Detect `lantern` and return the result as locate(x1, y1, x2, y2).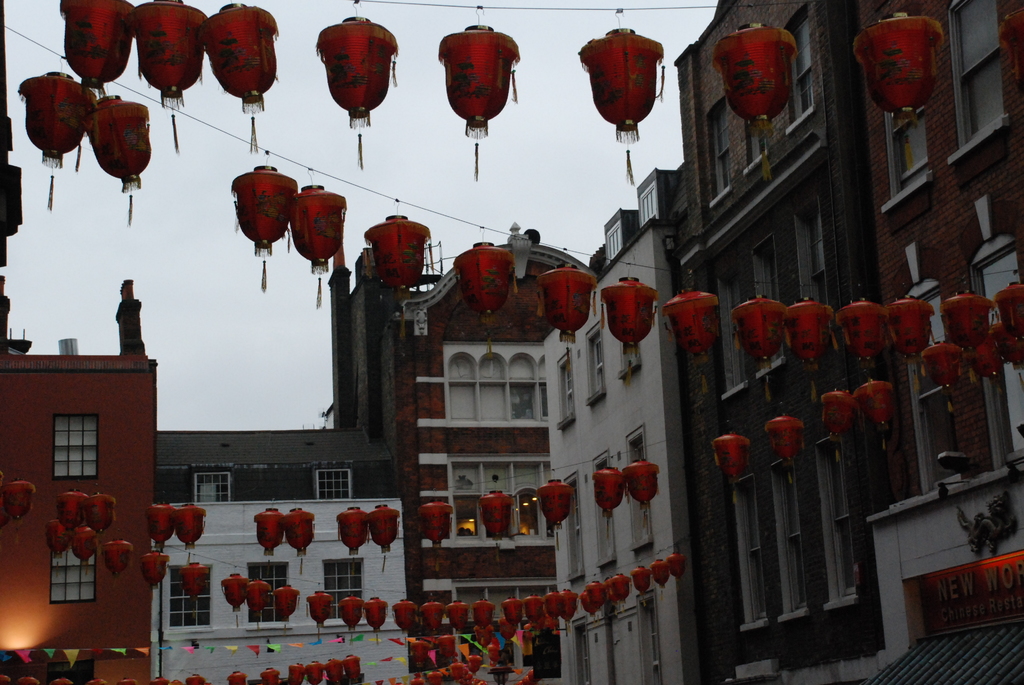
locate(294, 172, 348, 302).
